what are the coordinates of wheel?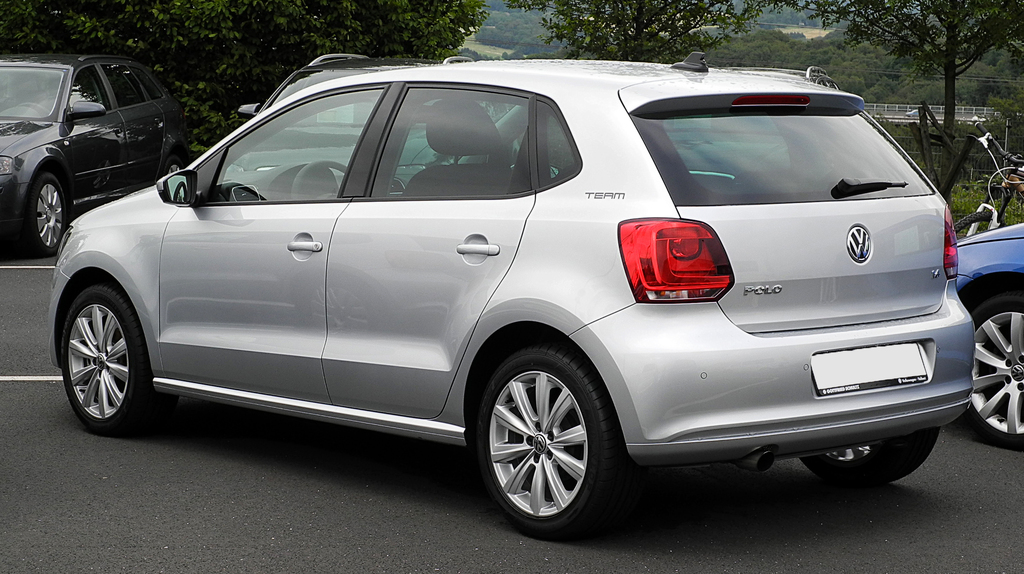
<bbox>803, 423, 939, 493</bbox>.
